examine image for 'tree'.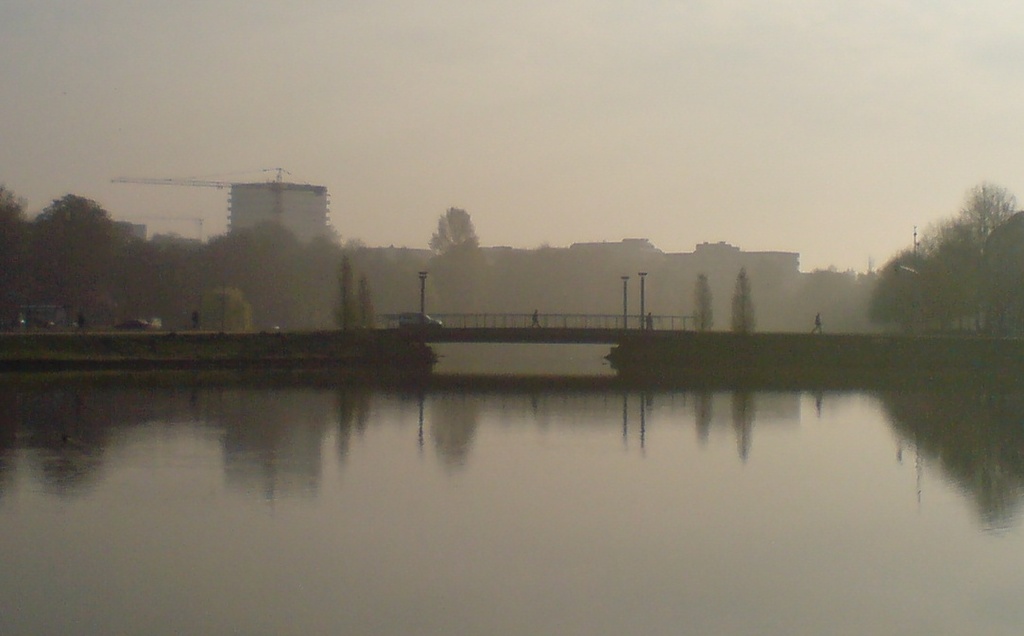
Examination result: bbox=[361, 278, 372, 332].
